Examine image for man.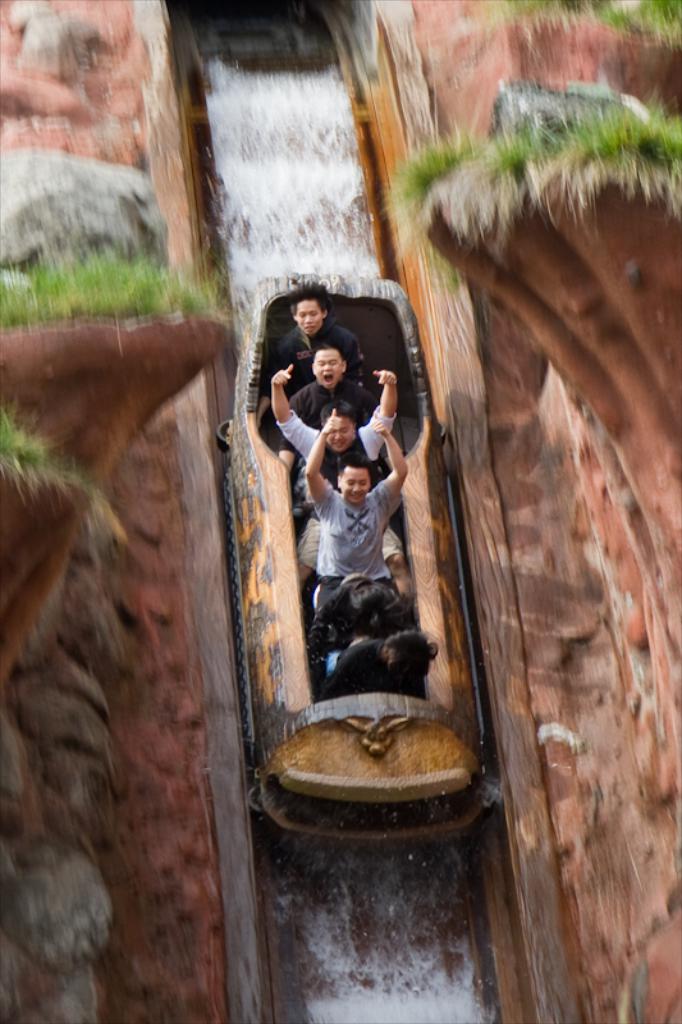
Examination result: (x1=289, y1=404, x2=435, y2=644).
